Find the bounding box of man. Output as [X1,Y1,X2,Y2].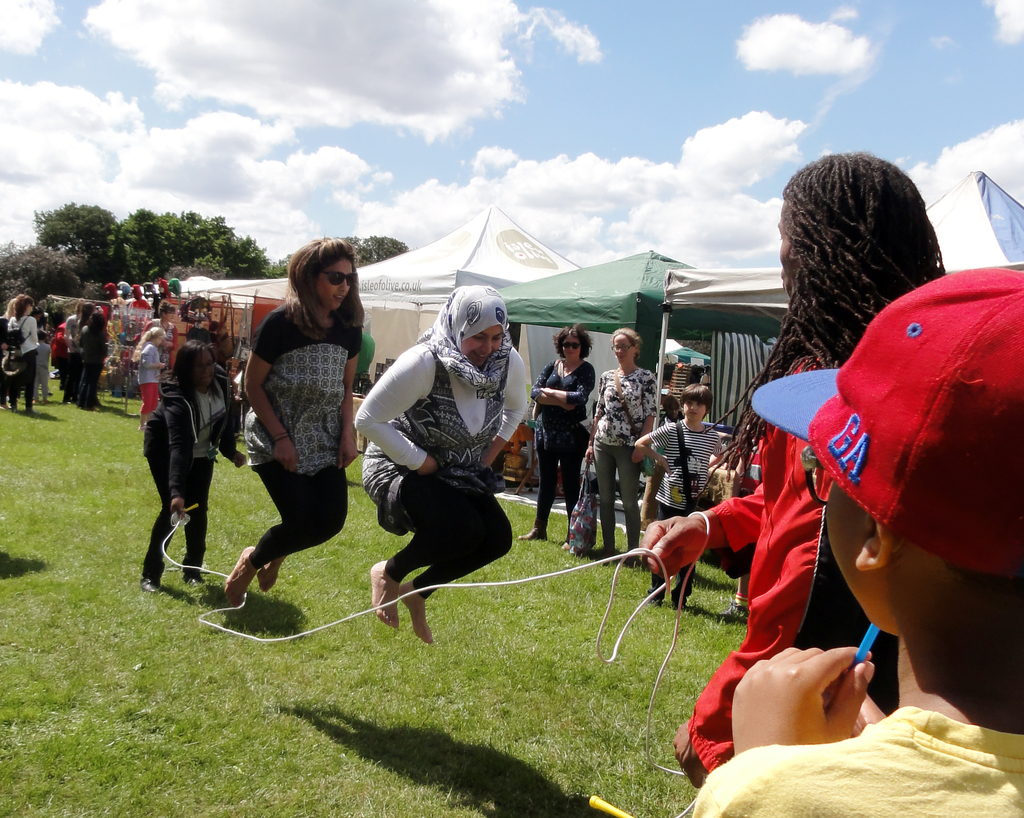
[638,156,947,789].
